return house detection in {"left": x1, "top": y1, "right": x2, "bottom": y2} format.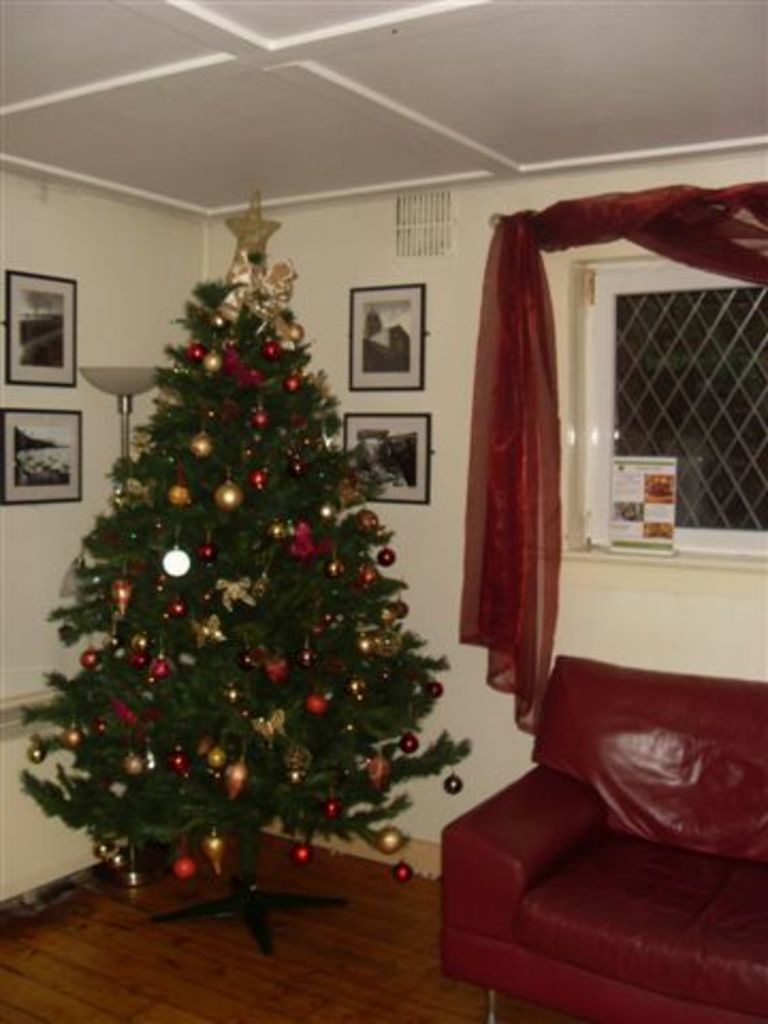
{"left": 0, "top": 0, "right": 766, "bottom": 1022}.
